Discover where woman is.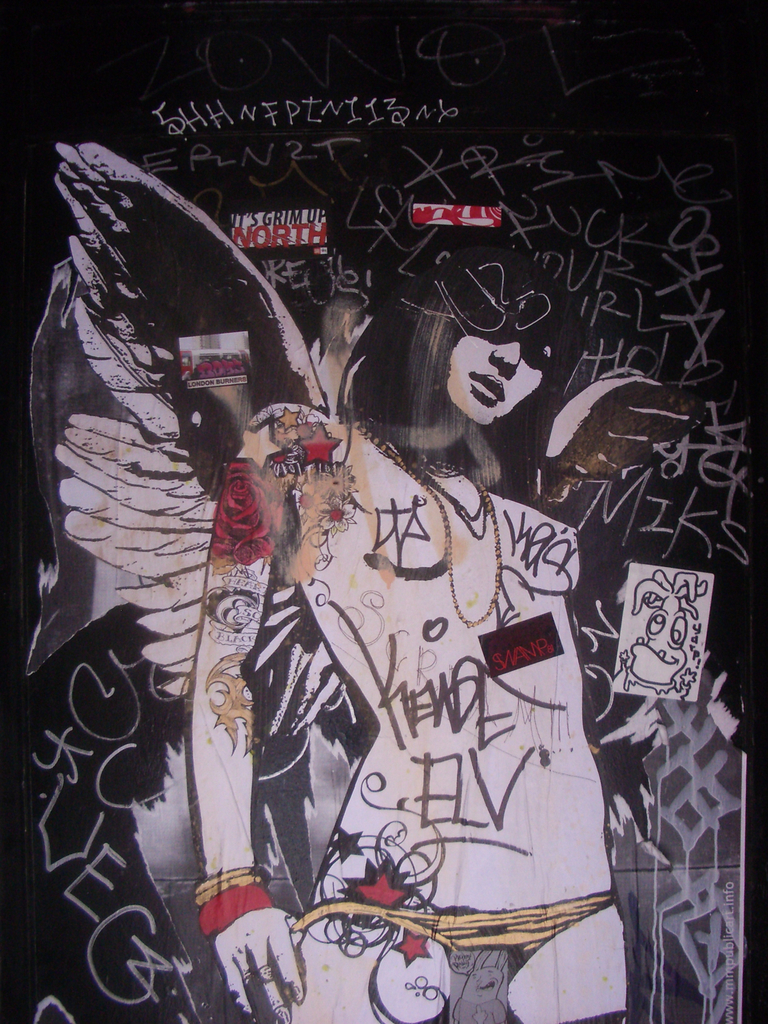
Discovered at crop(147, 224, 618, 1002).
